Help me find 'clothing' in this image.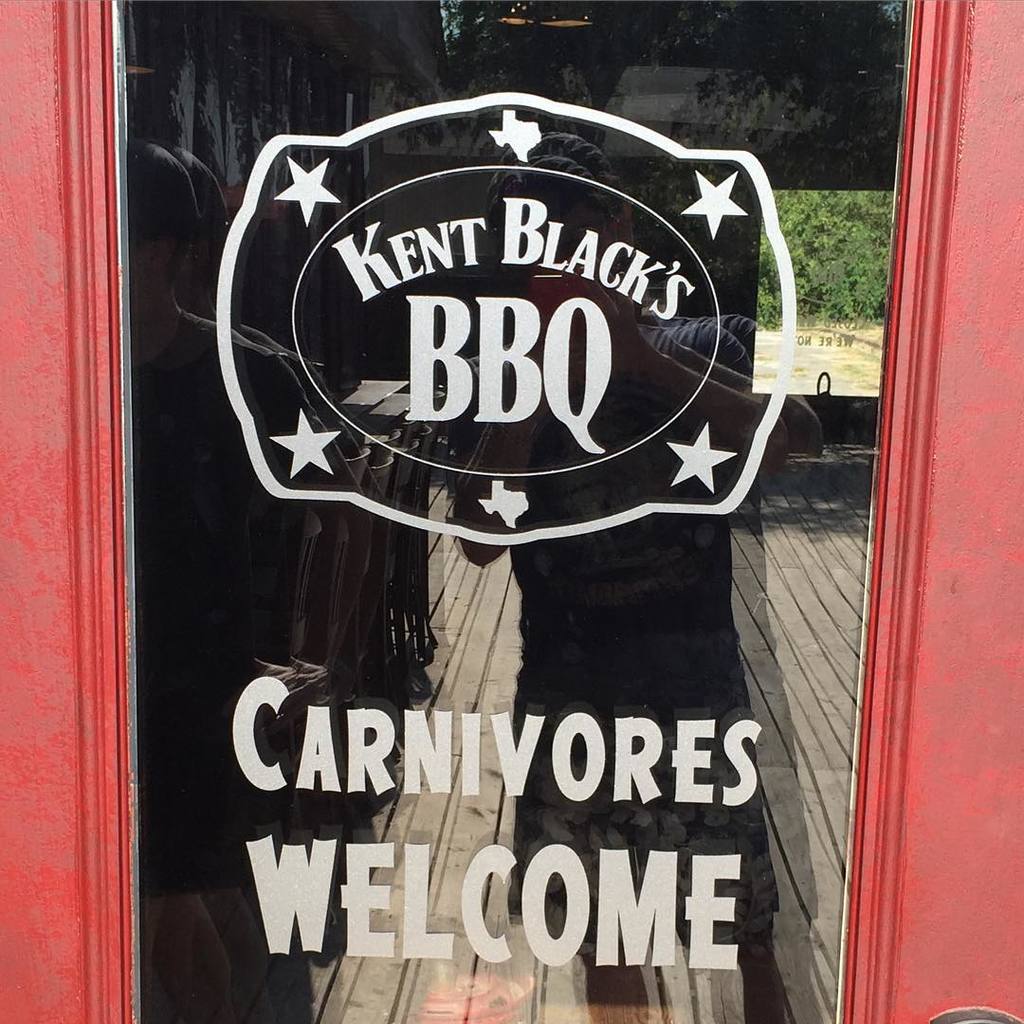
Found it: [left=129, top=309, right=360, bottom=1023].
